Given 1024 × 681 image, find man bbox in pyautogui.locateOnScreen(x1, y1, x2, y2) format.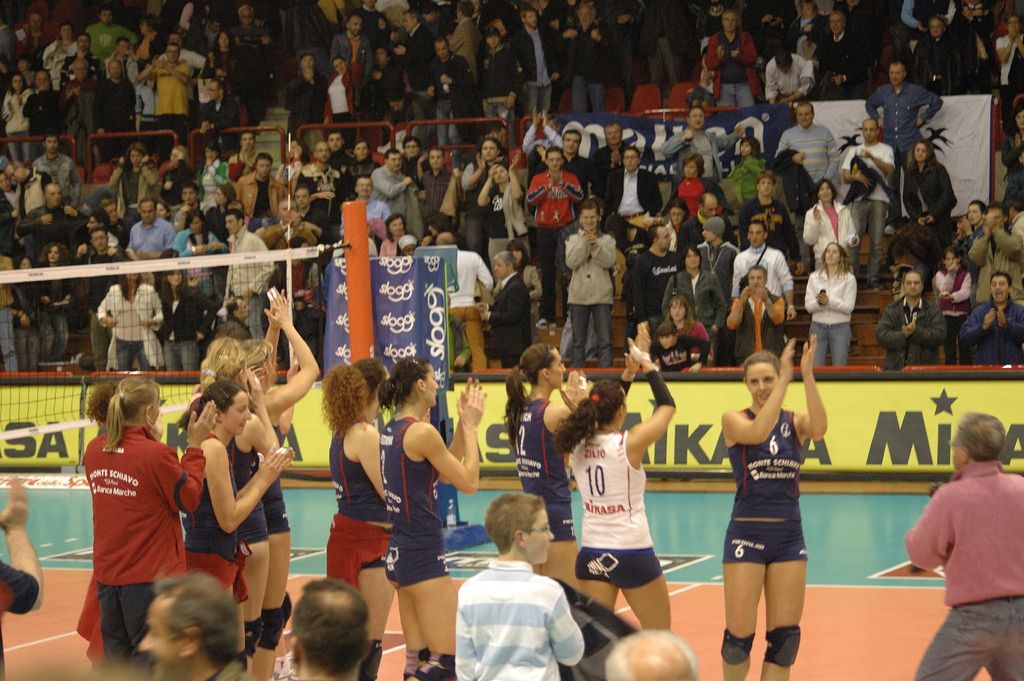
pyautogui.locateOnScreen(971, 201, 1023, 310).
